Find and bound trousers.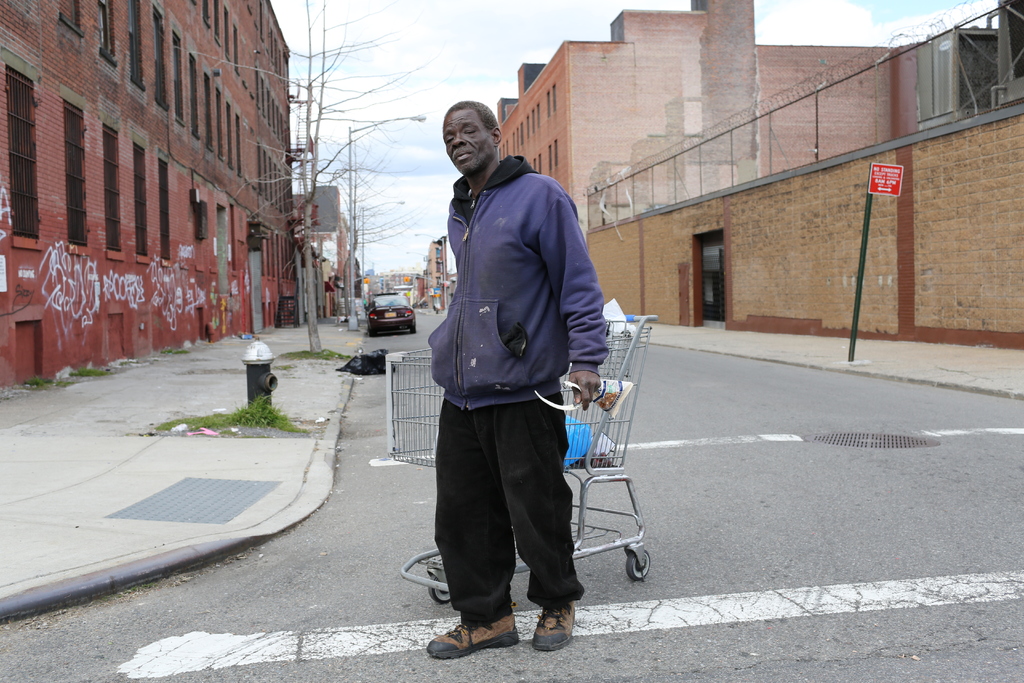
Bound: x1=427 y1=401 x2=573 y2=622.
